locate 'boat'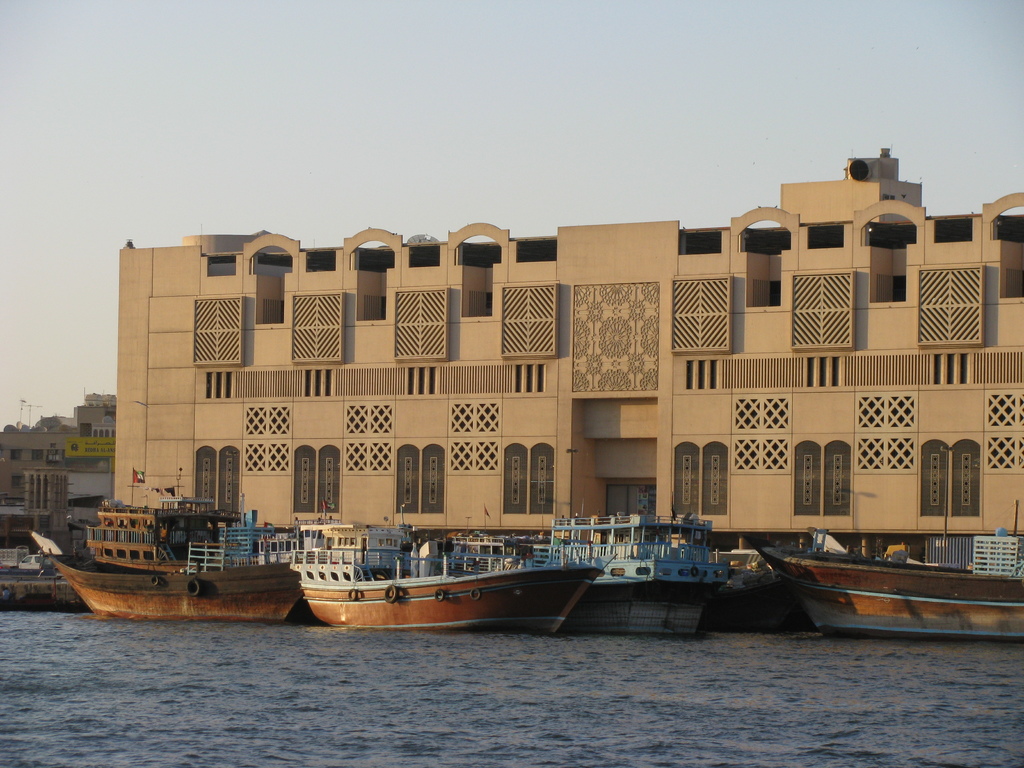
Rect(49, 502, 296, 622)
